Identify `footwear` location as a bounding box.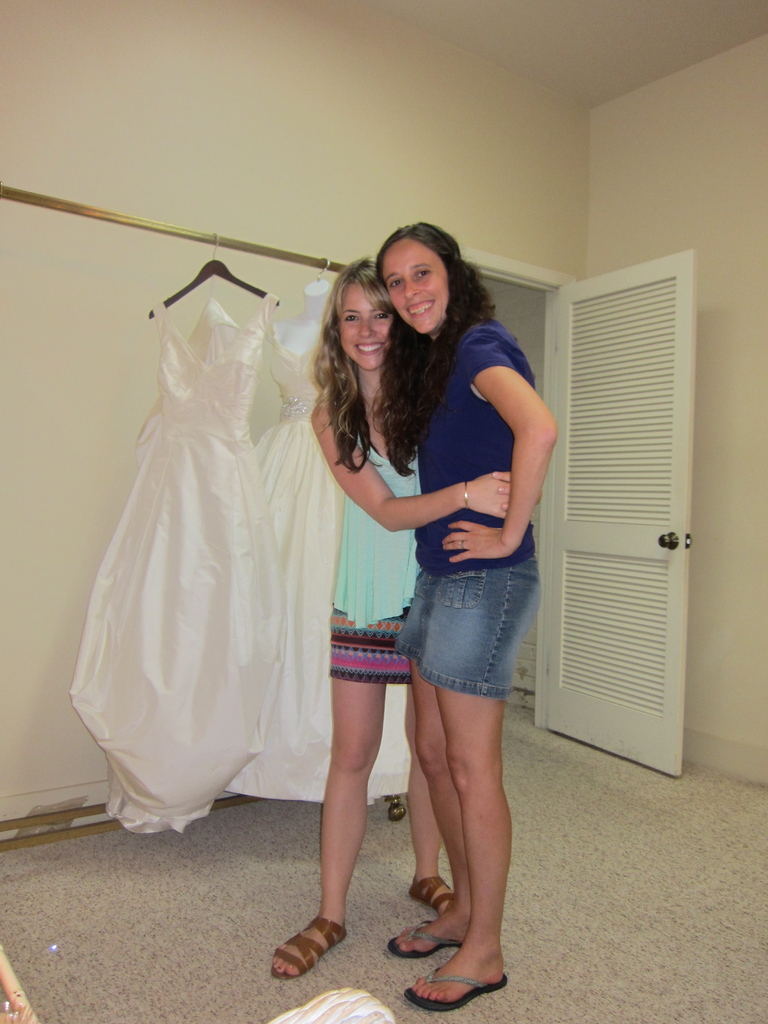
bbox=[280, 902, 359, 987].
